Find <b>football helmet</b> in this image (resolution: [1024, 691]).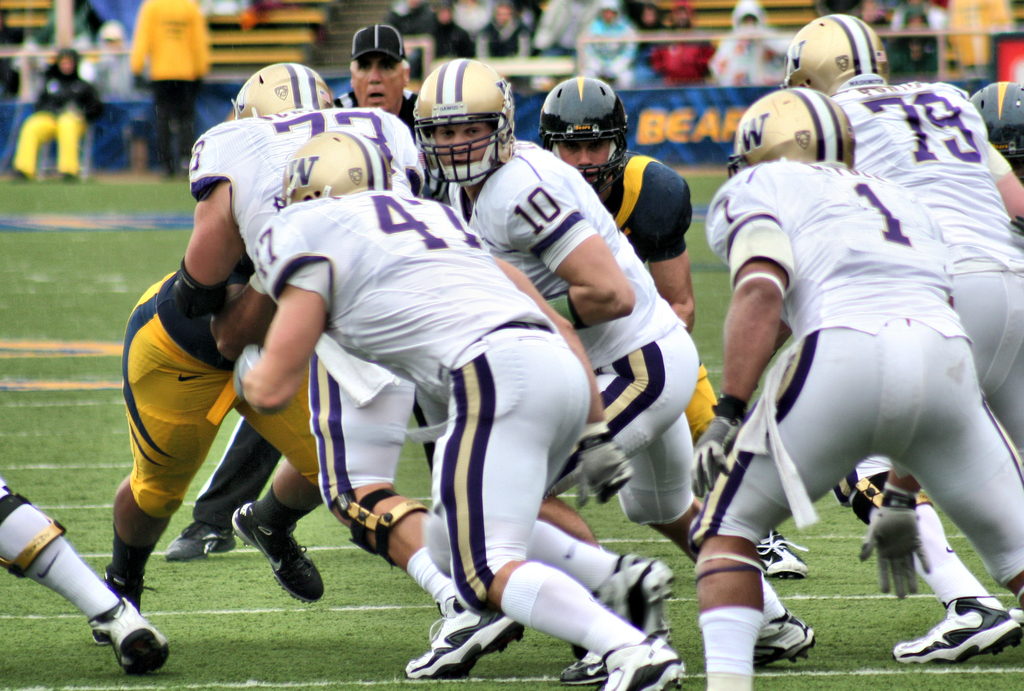
locate(968, 77, 1023, 169).
